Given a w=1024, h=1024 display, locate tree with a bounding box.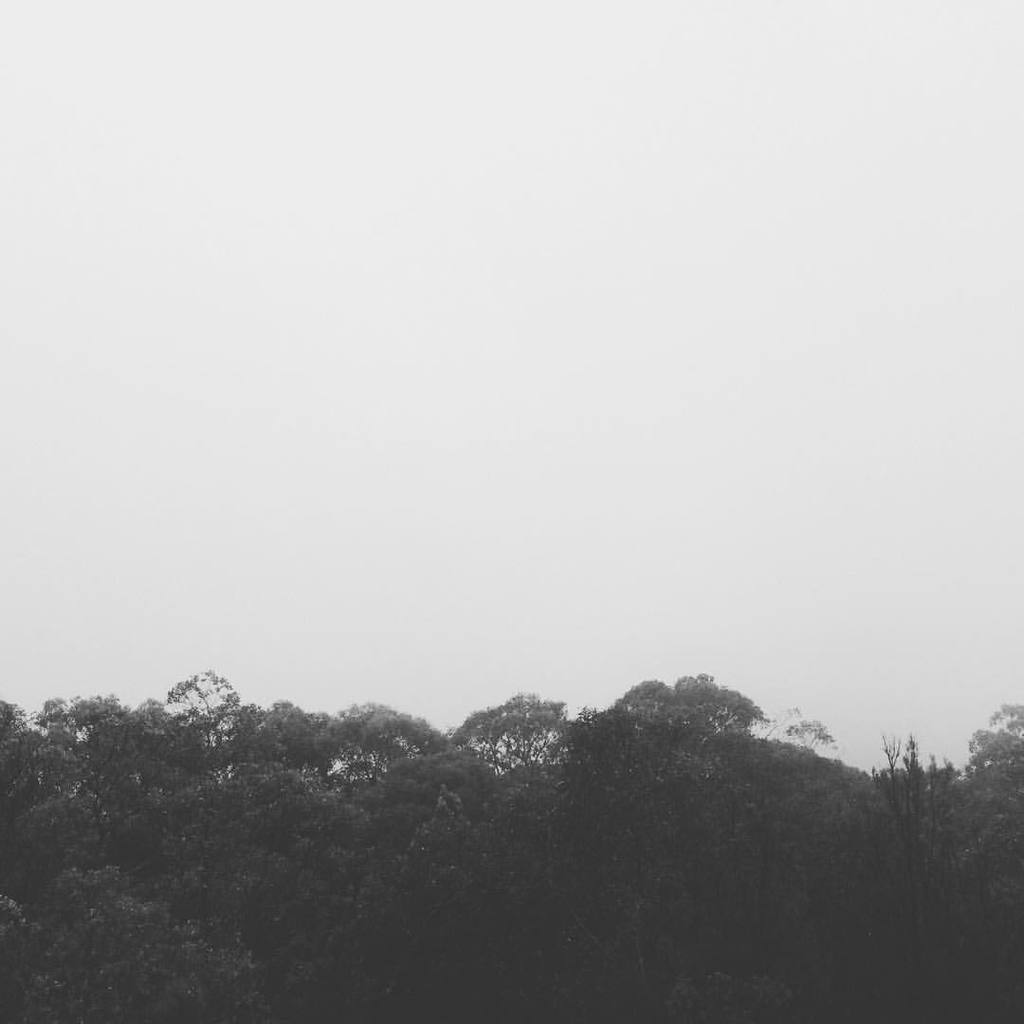
Located: [839,723,980,1005].
